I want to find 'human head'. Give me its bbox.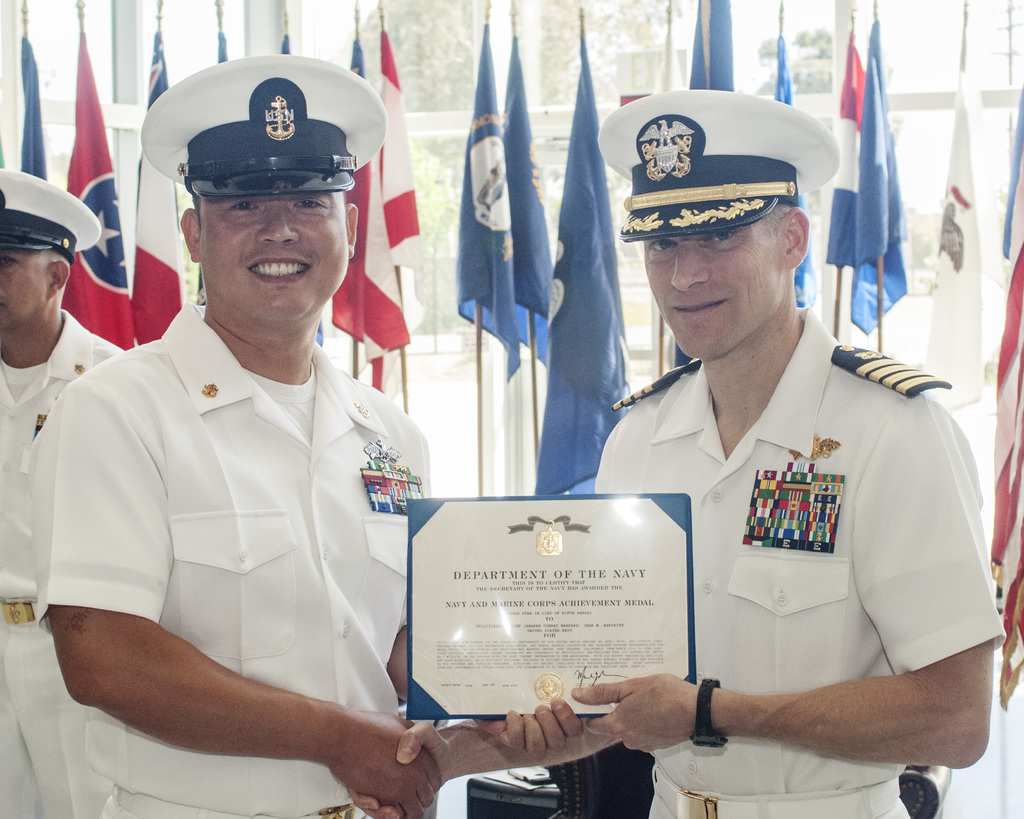
detection(0, 166, 100, 328).
